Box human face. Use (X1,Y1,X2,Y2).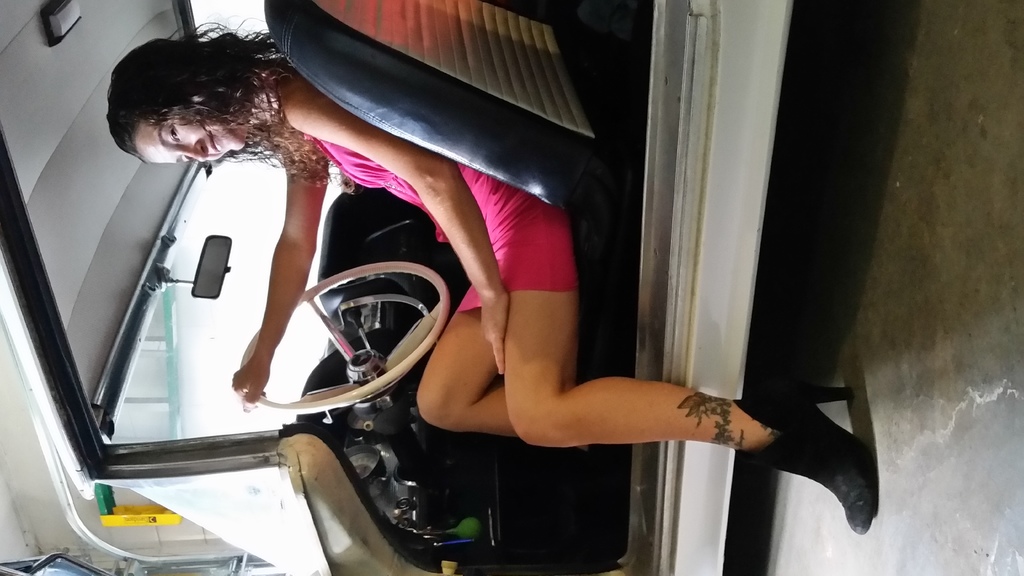
(134,121,244,163).
